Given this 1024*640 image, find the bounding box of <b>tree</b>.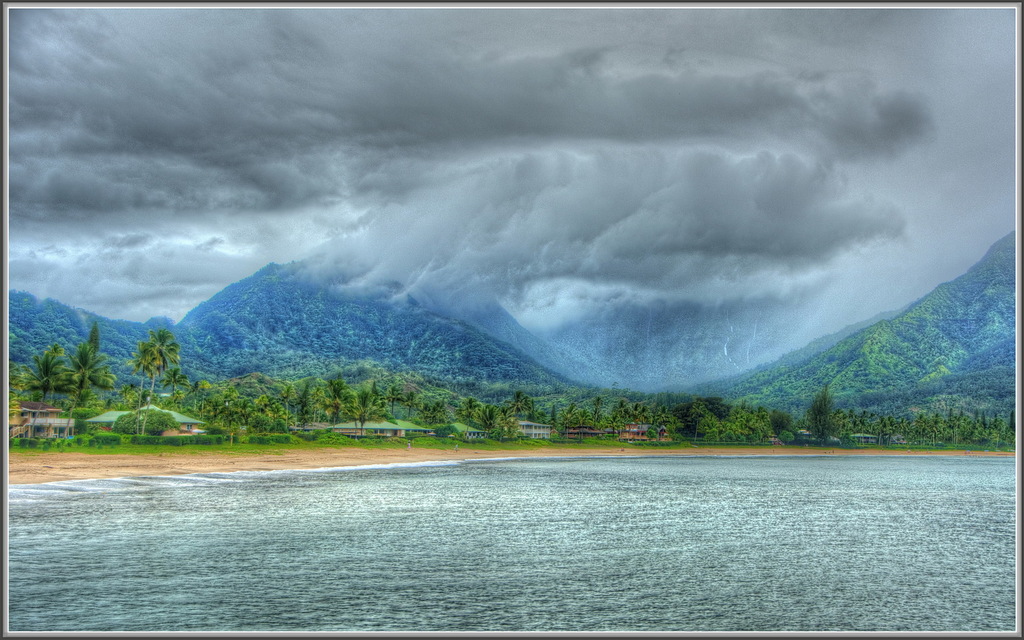
detection(286, 360, 371, 440).
